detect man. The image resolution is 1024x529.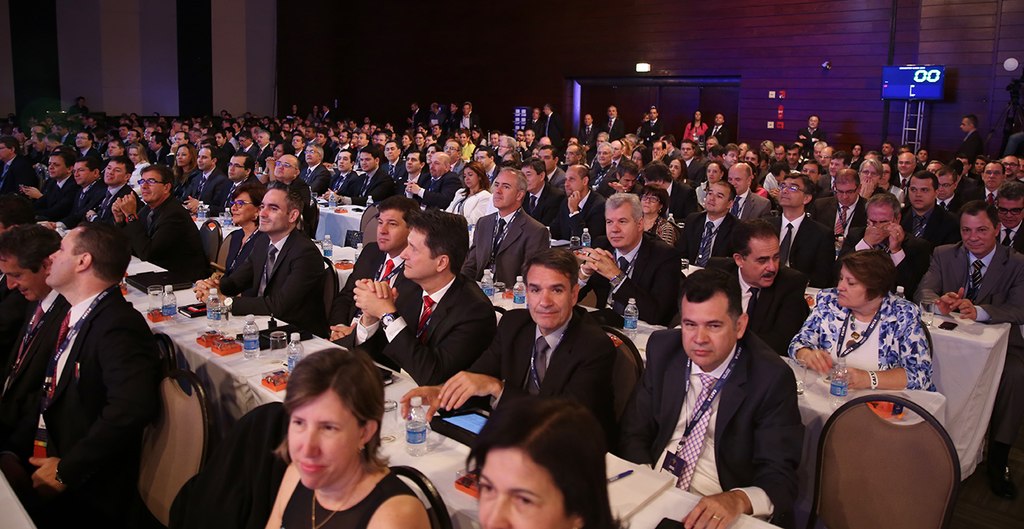
rect(430, 101, 442, 127).
